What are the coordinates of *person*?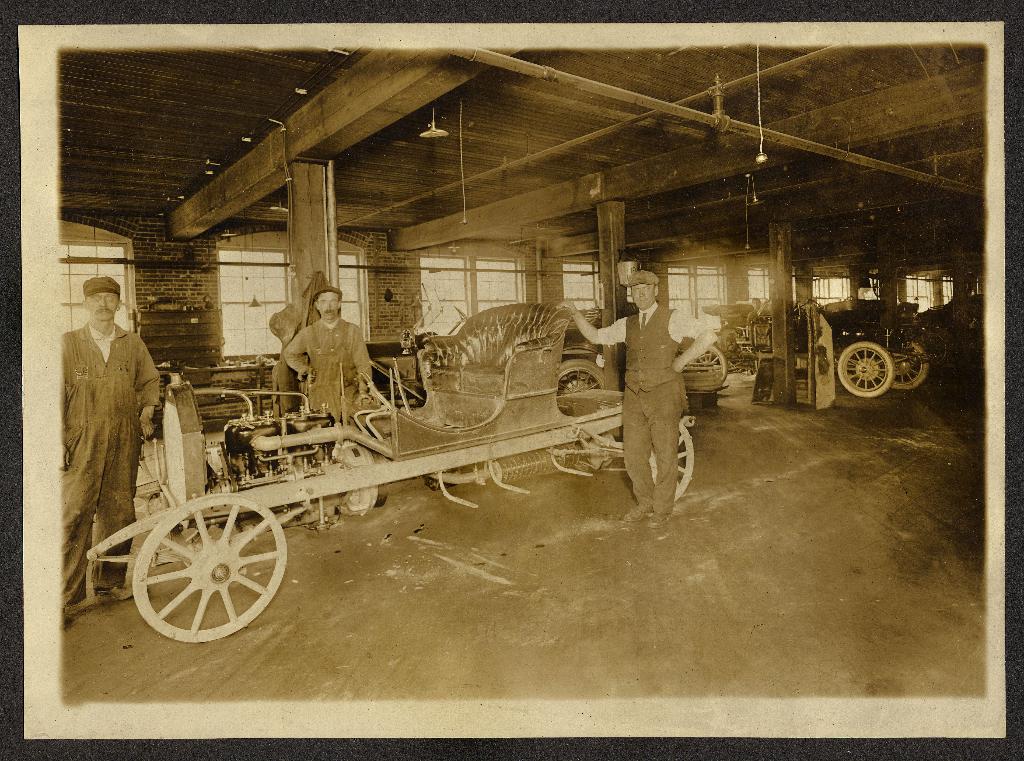
box=[268, 272, 374, 436].
